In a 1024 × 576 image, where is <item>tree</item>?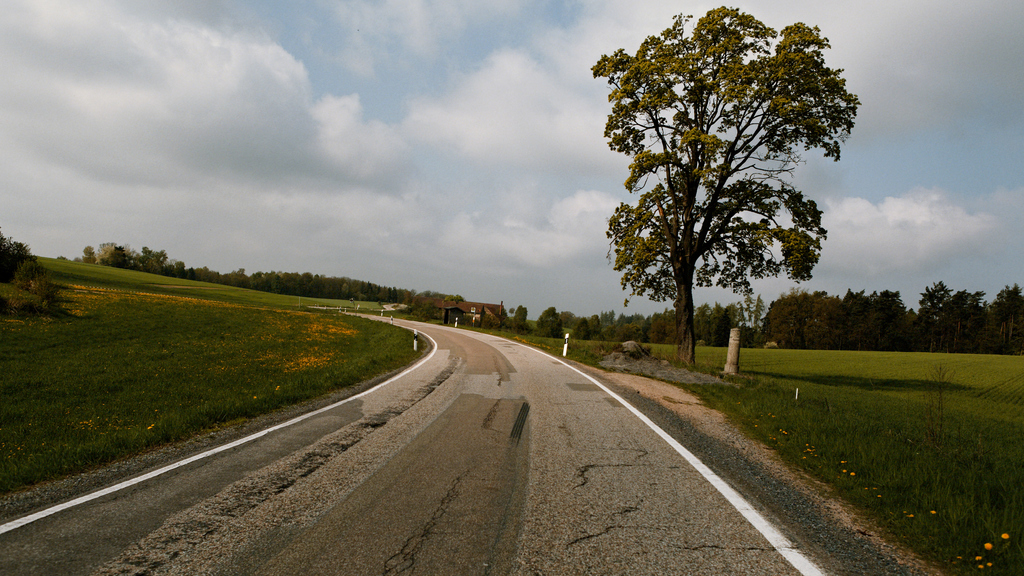
[595, 0, 854, 378].
